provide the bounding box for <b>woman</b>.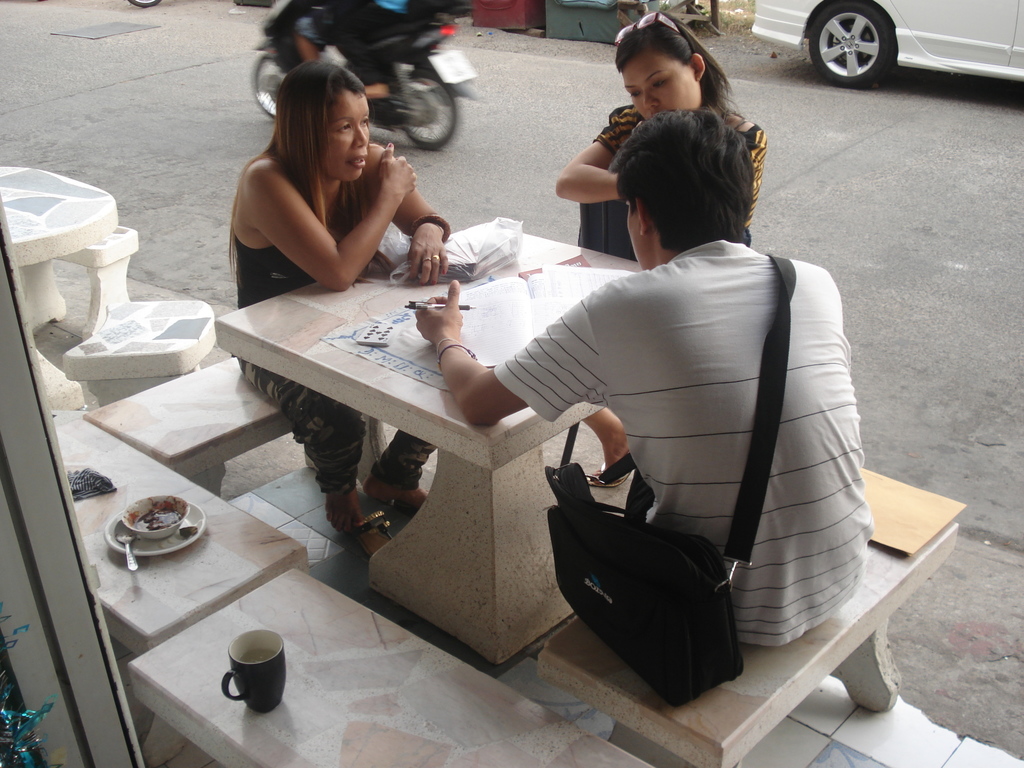
228,56,446,554.
